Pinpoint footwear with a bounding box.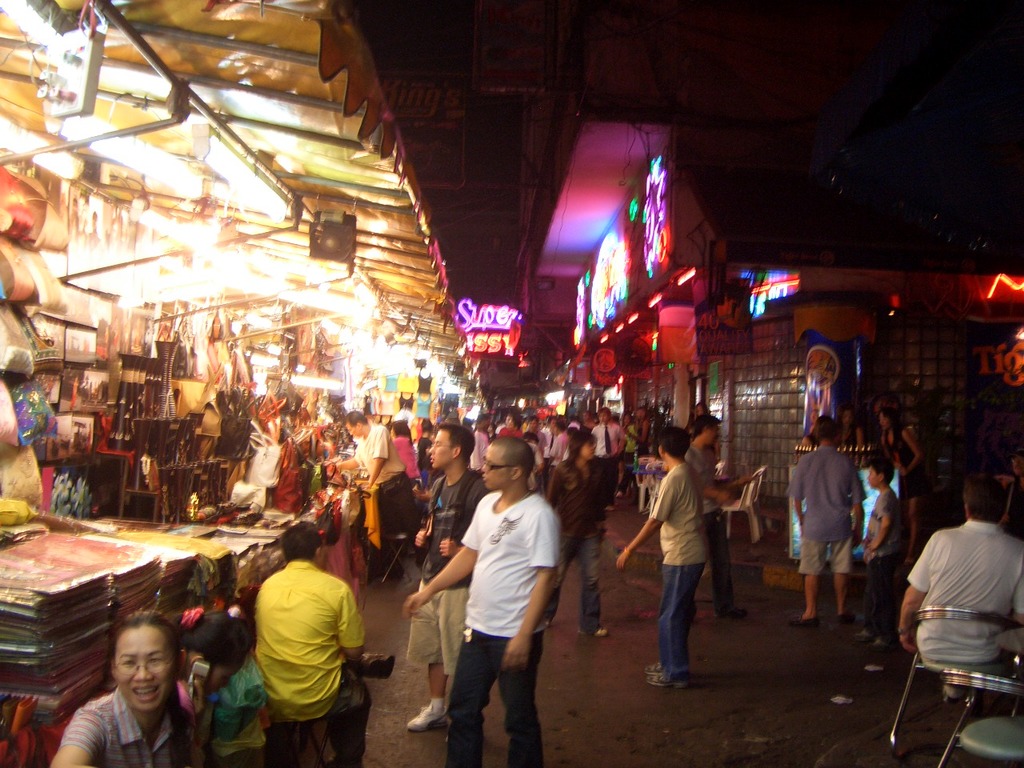
(646,665,690,690).
